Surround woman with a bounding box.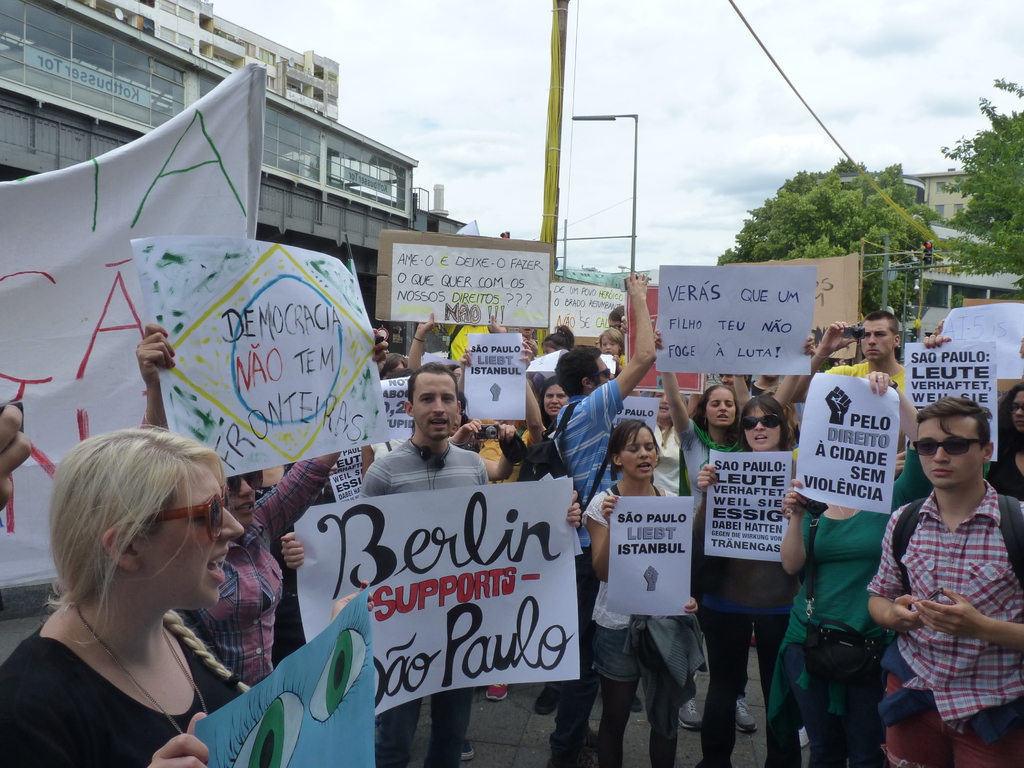
541:375:571:424.
